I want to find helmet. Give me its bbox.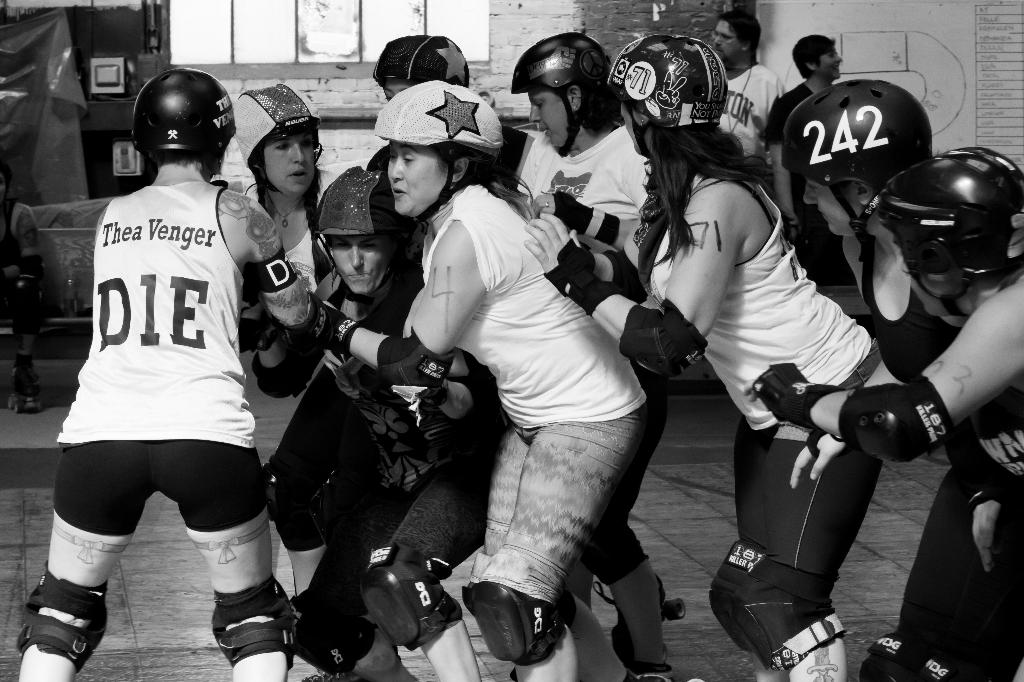
Rect(511, 30, 614, 152).
